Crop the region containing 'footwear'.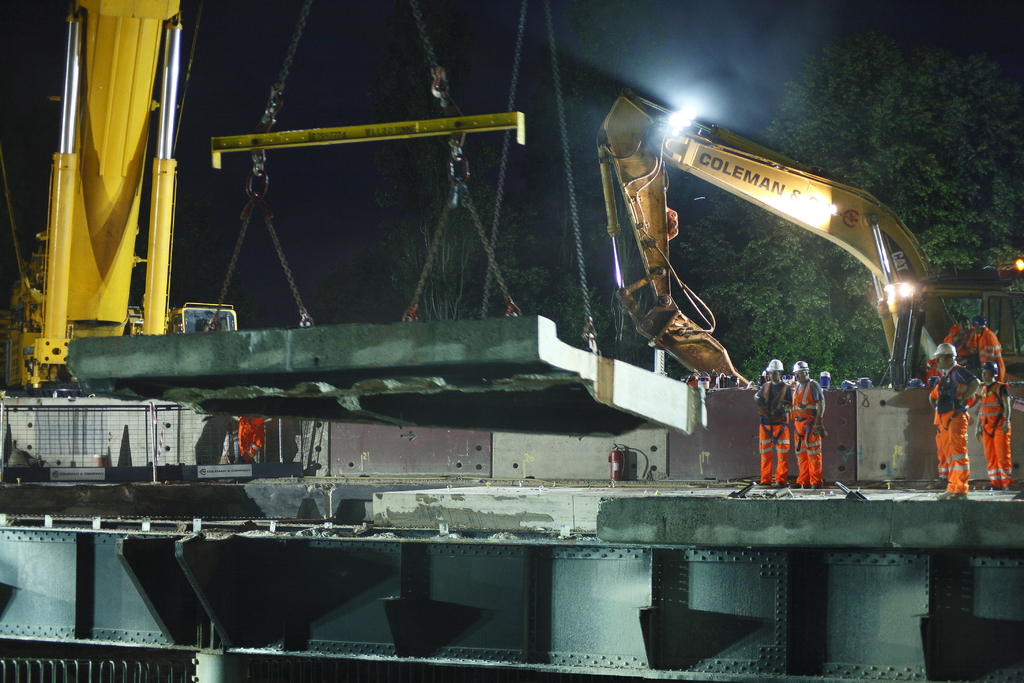
Crop region: (left=776, top=480, right=788, bottom=488).
